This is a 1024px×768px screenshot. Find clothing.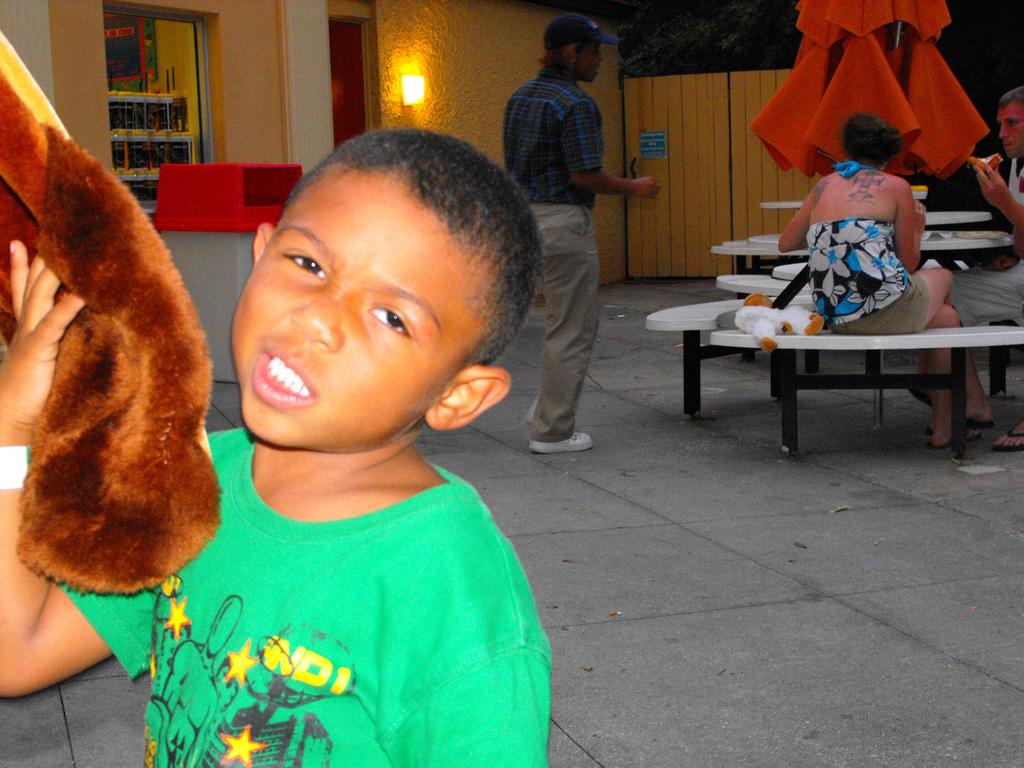
Bounding box: 810,157,927,340.
